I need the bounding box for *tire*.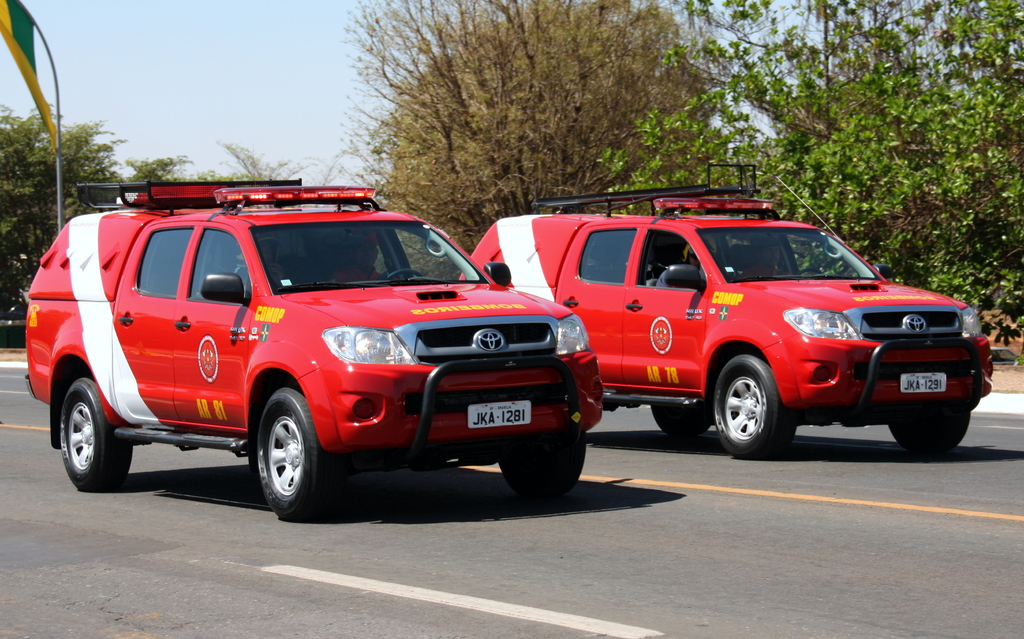
Here it is: [650, 390, 720, 440].
